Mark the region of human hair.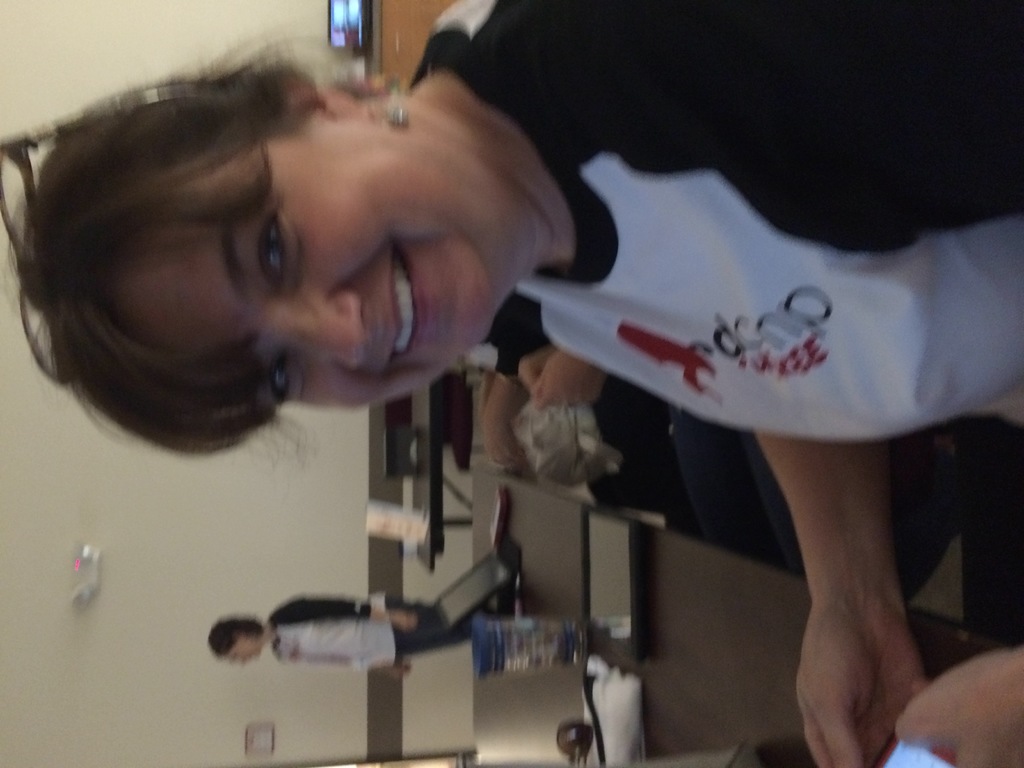
Region: [left=204, top=614, right=262, bottom=662].
